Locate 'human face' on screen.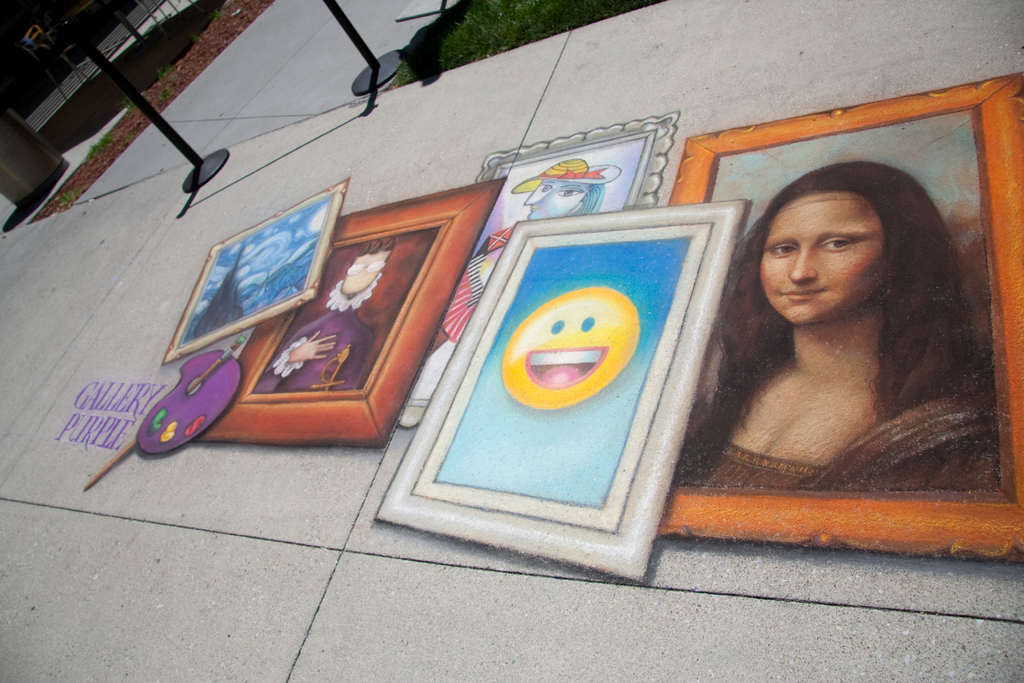
On screen at detection(342, 253, 388, 293).
